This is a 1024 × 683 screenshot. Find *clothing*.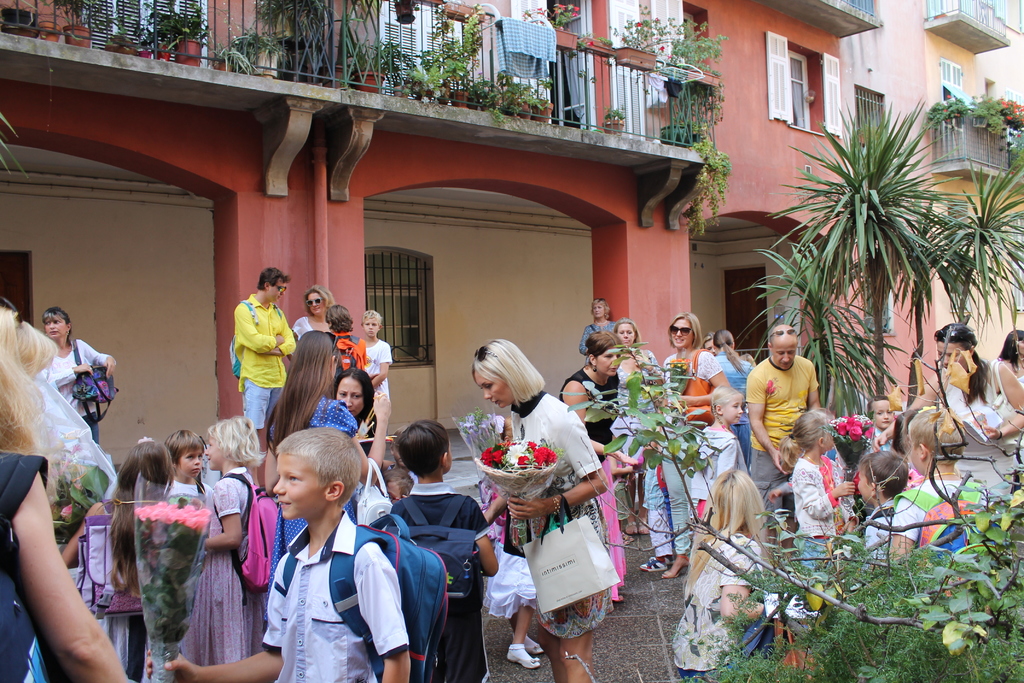
Bounding box: box(790, 453, 867, 544).
